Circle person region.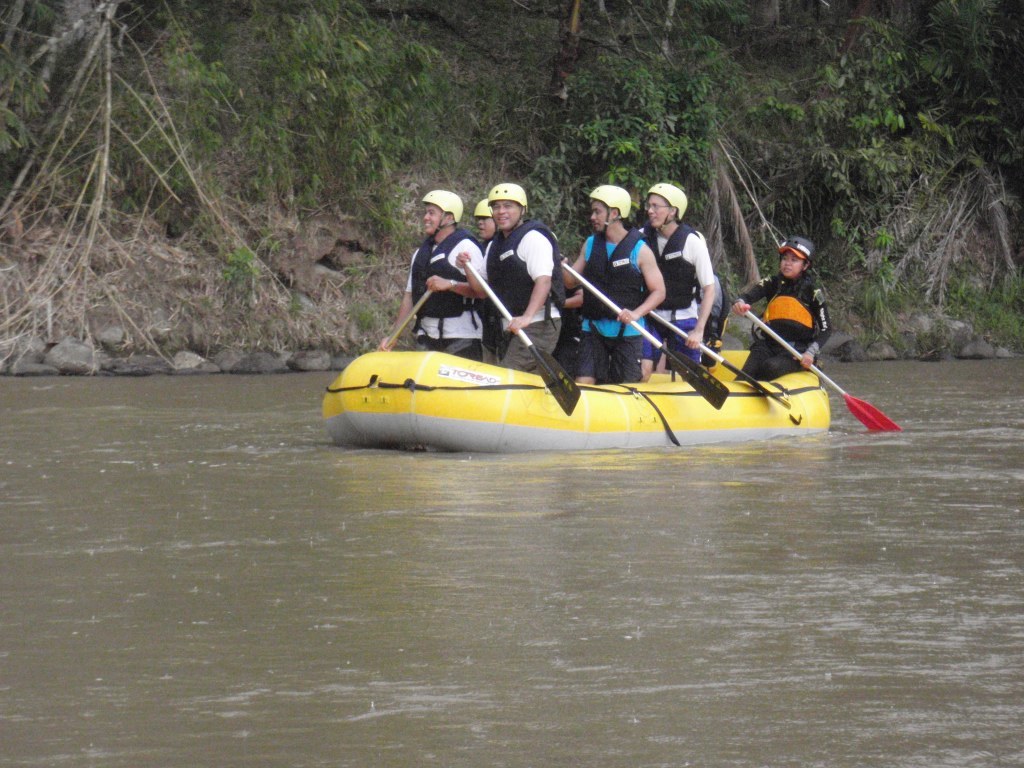
Region: 637, 186, 723, 365.
